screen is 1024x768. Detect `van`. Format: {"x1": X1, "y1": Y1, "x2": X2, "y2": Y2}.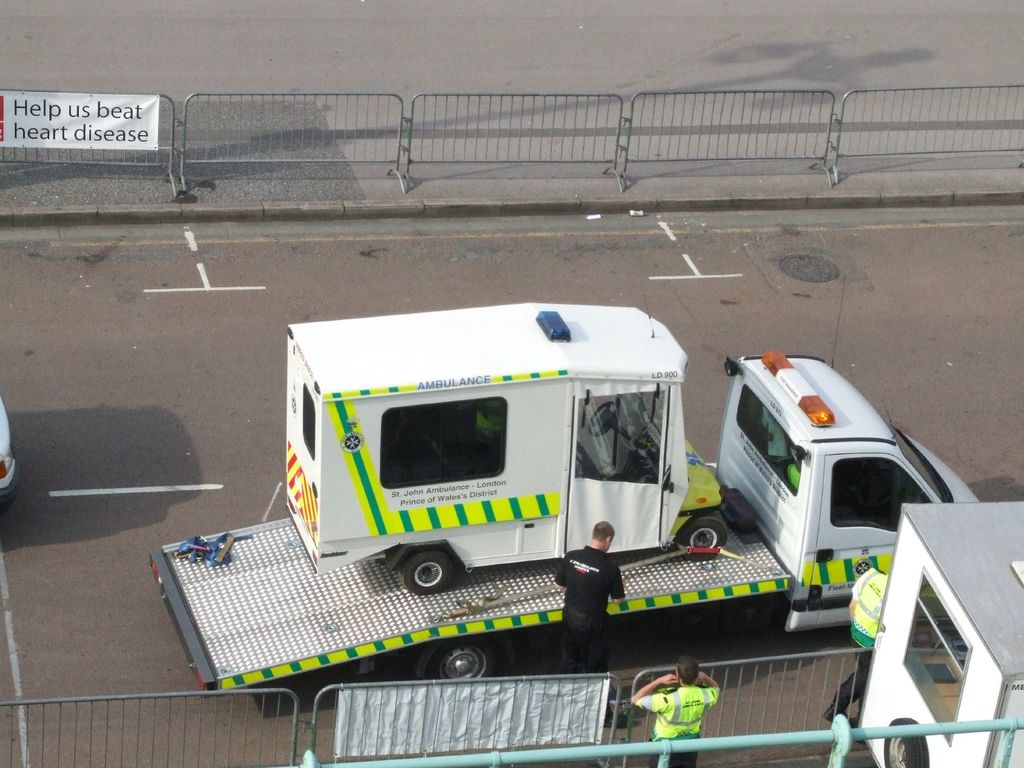
{"x1": 148, "y1": 288, "x2": 985, "y2": 701}.
